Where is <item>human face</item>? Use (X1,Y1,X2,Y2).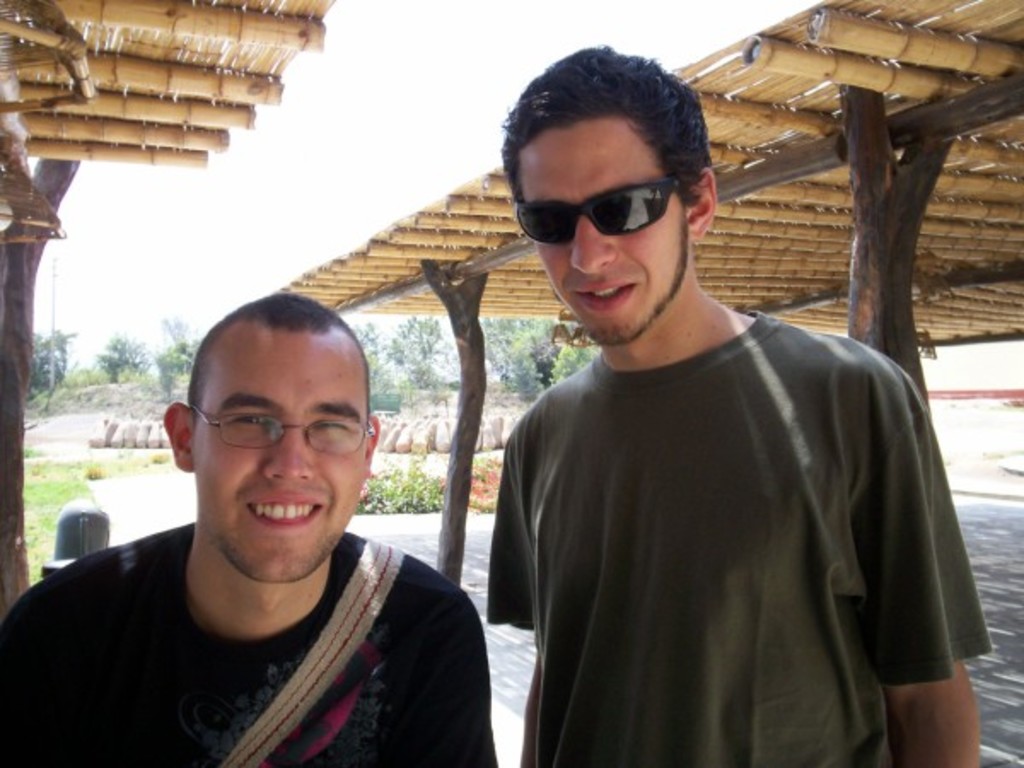
(512,128,688,346).
